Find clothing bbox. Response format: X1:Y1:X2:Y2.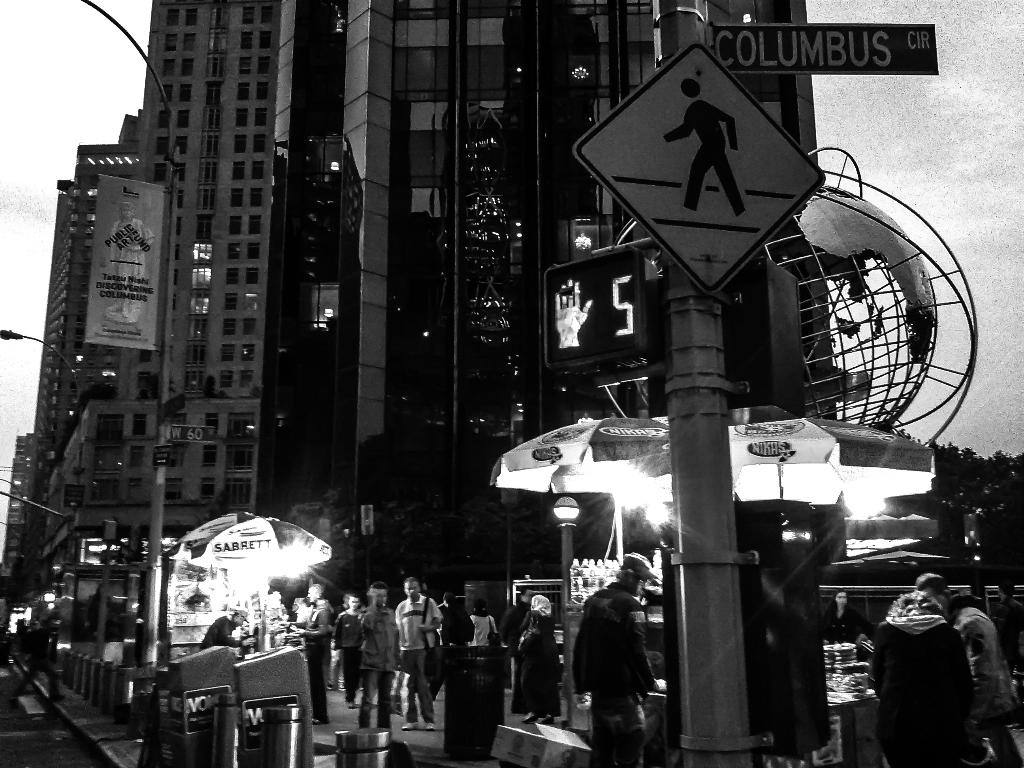
872:579:990:755.
